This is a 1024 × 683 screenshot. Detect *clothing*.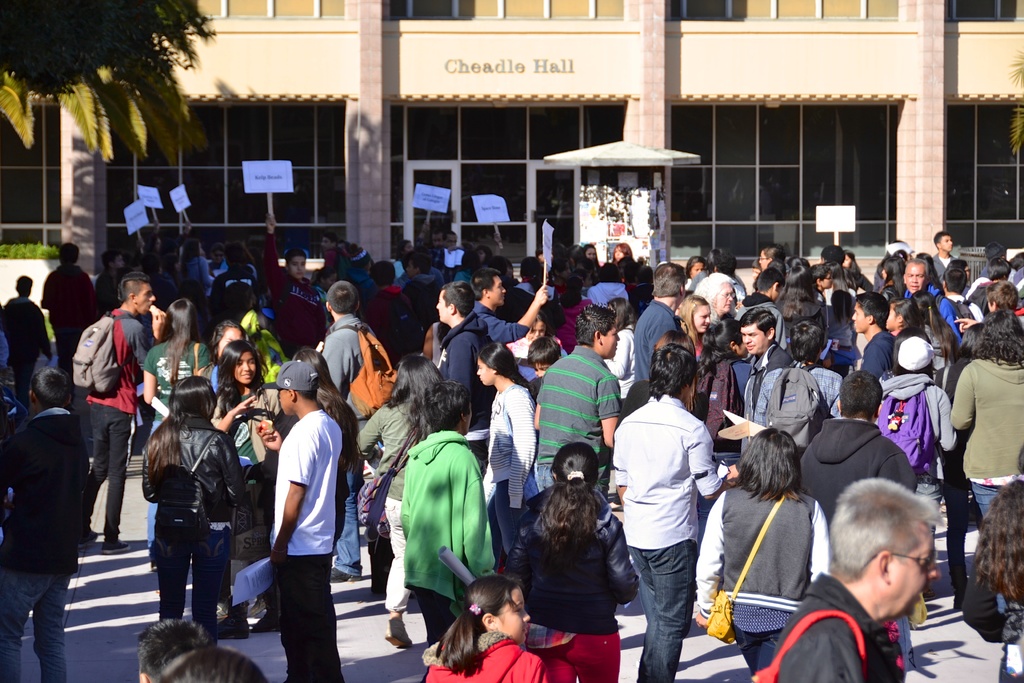
[x1=477, y1=378, x2=535, y2=548].
